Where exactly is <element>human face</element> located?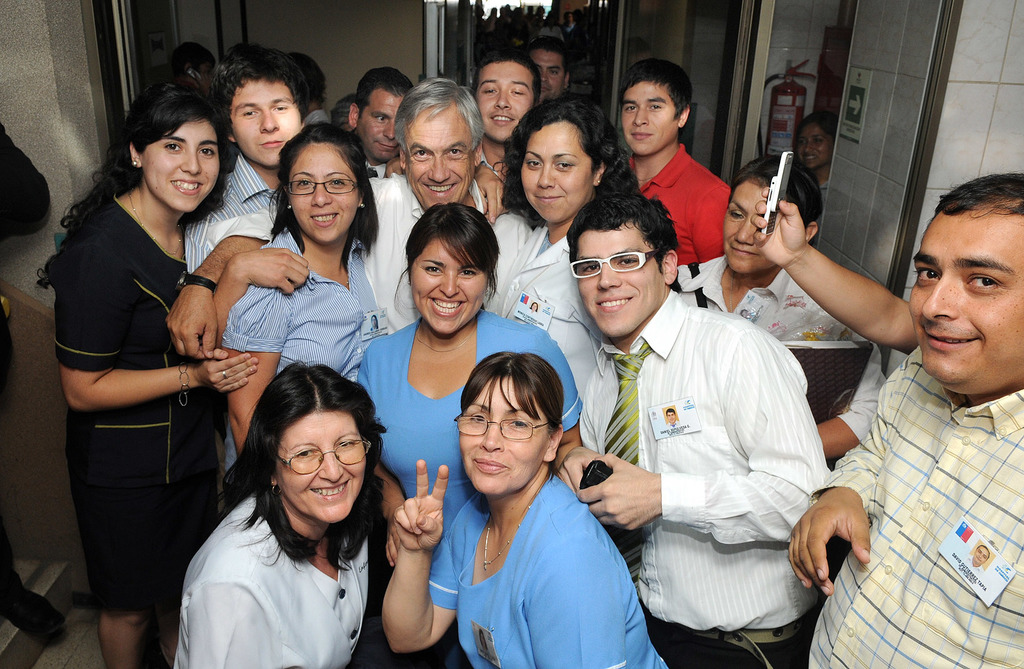
Its bounding box is box=[232, 82, 300, 165].
